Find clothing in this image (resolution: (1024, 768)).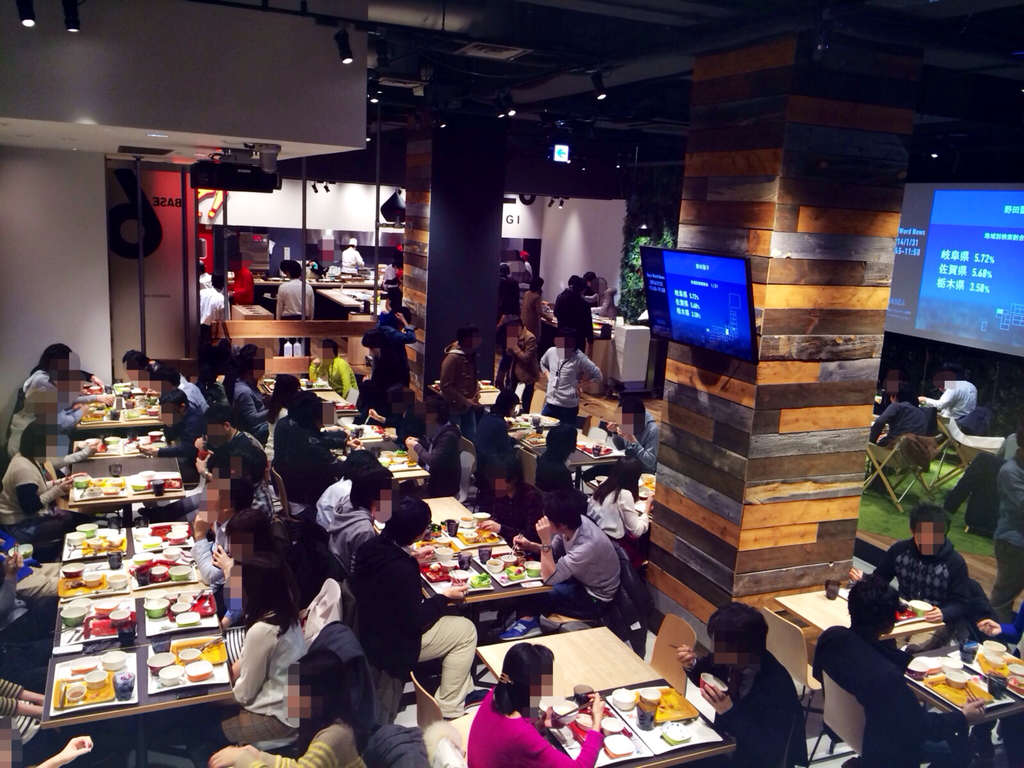
(left=806, top=625, right=968, bottom=767).
